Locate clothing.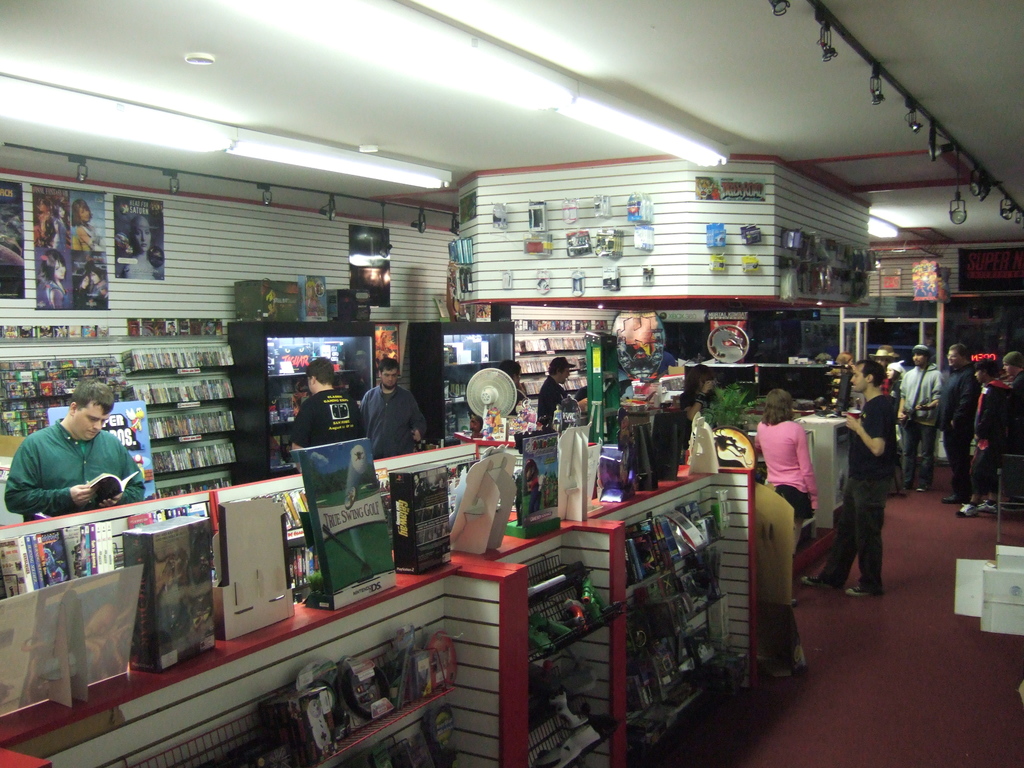
Bounding box: 3/415/148/520.
